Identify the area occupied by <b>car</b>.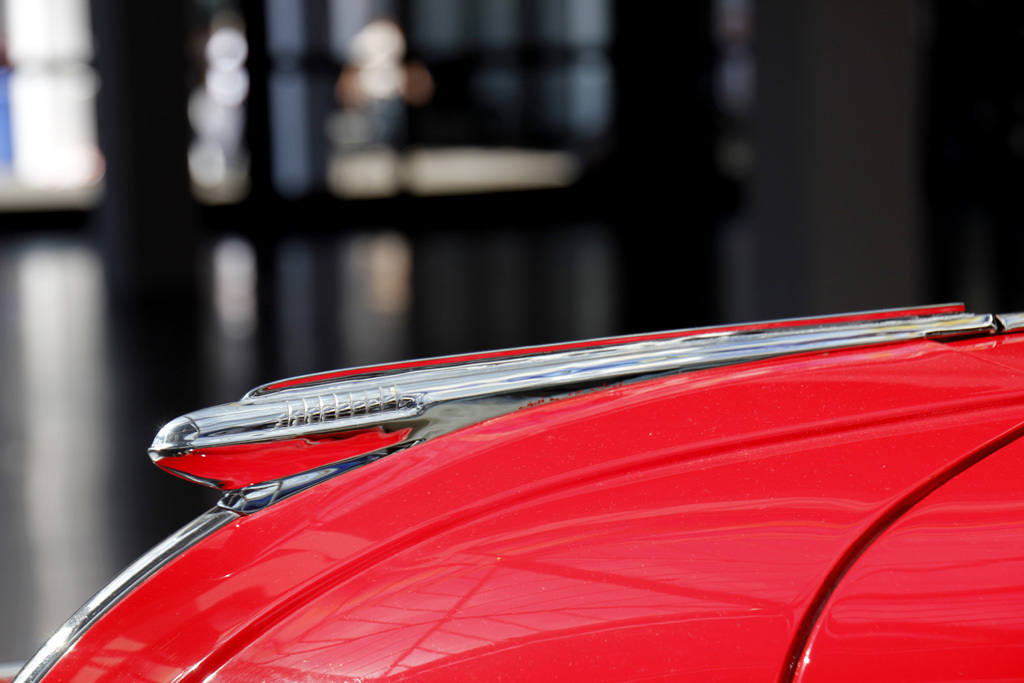
Area: left=3, top=291, right=1023, bottom=682.
